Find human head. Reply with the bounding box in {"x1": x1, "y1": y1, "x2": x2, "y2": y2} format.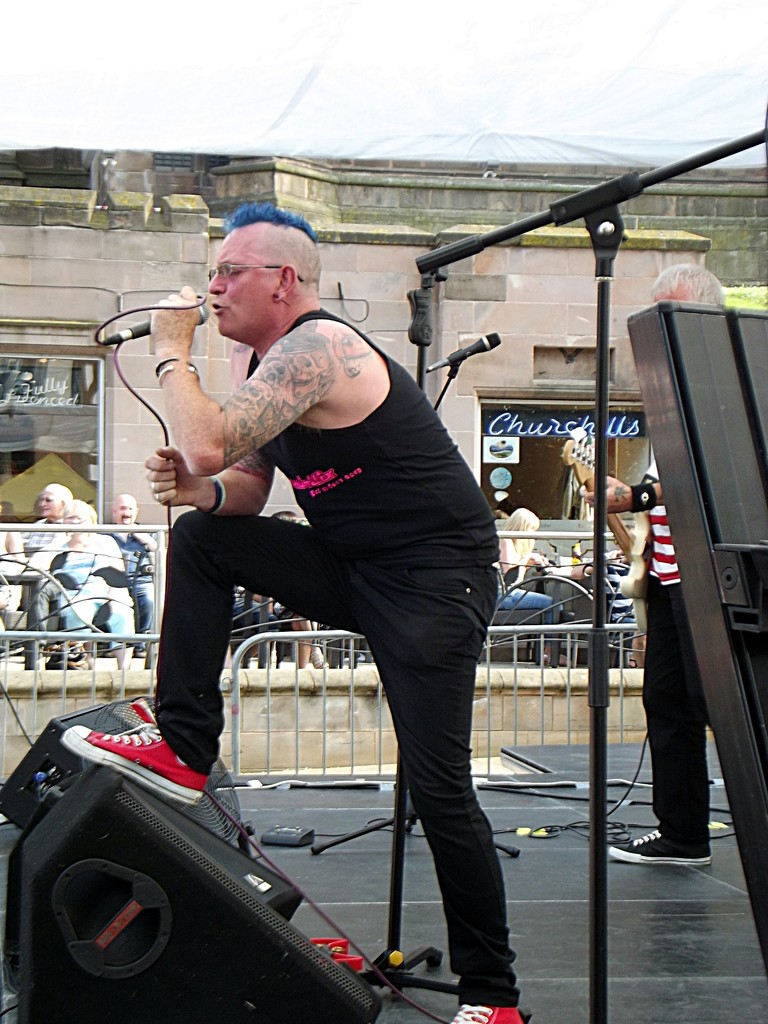
{"x1": 655, "y1": 267, "x2": 725, "y2": 307}.
